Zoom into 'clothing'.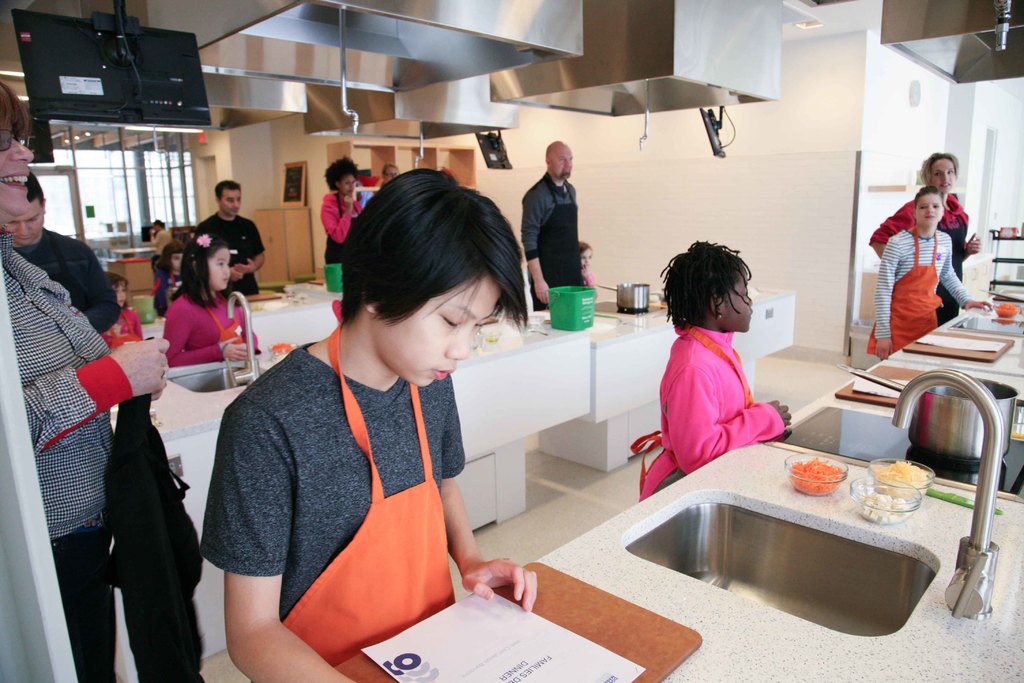
Zoom target: 320,197,369,270.
